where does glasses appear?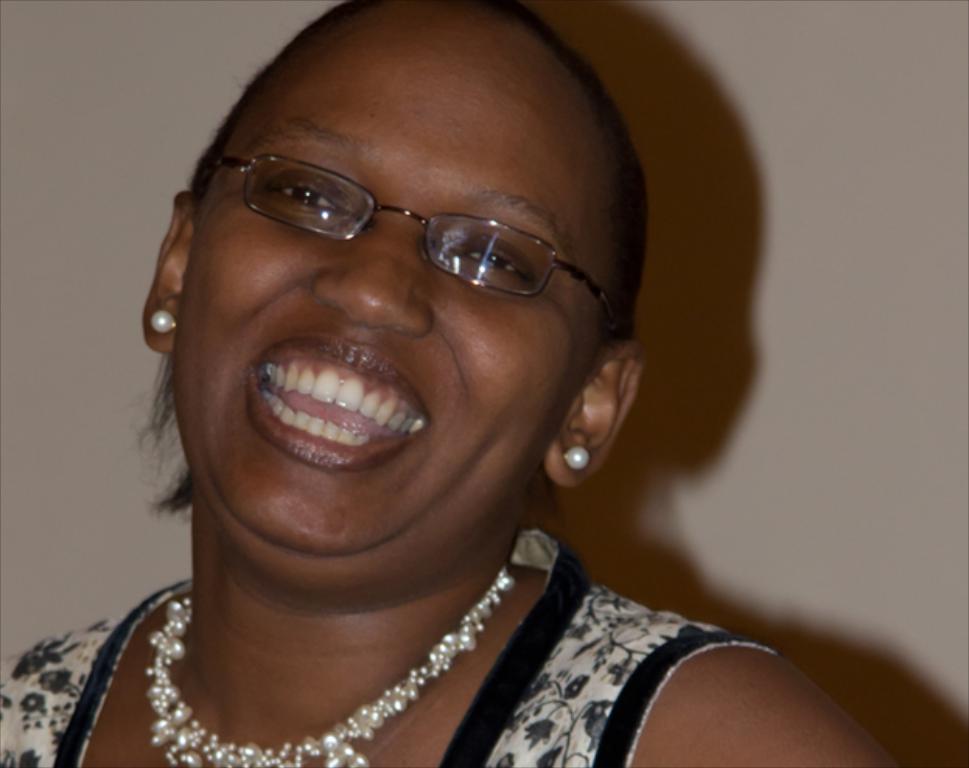
Appears at [180, 149, 636, 350].
